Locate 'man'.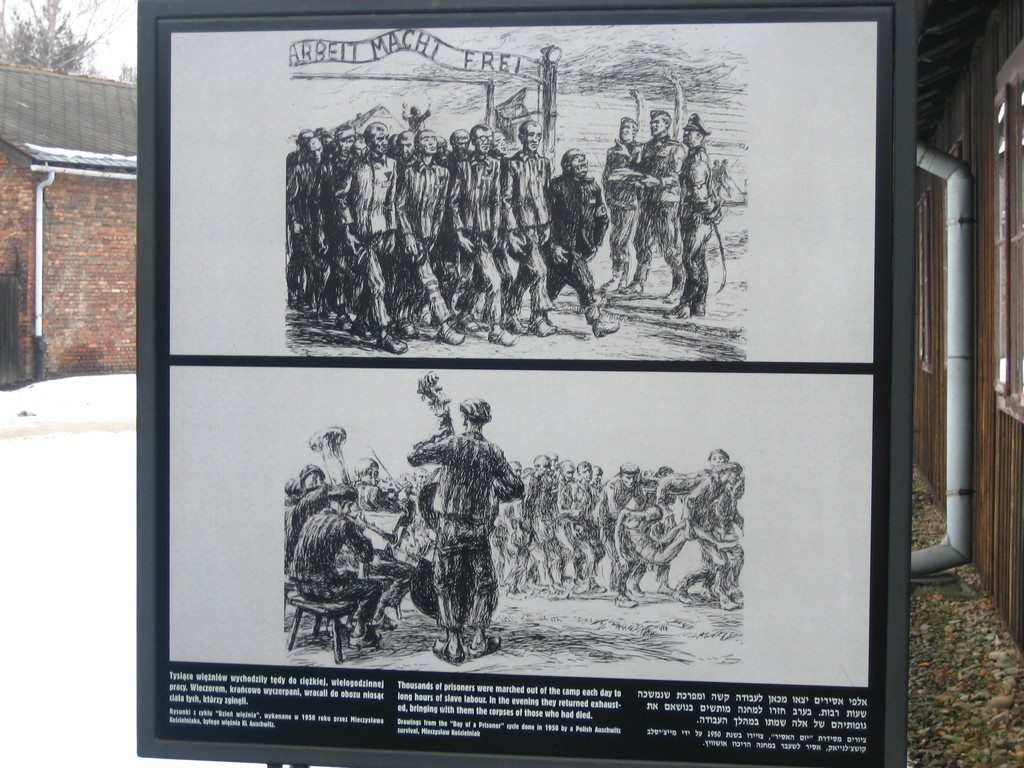
Bounding box: rect(284, 464, 329, 578).
